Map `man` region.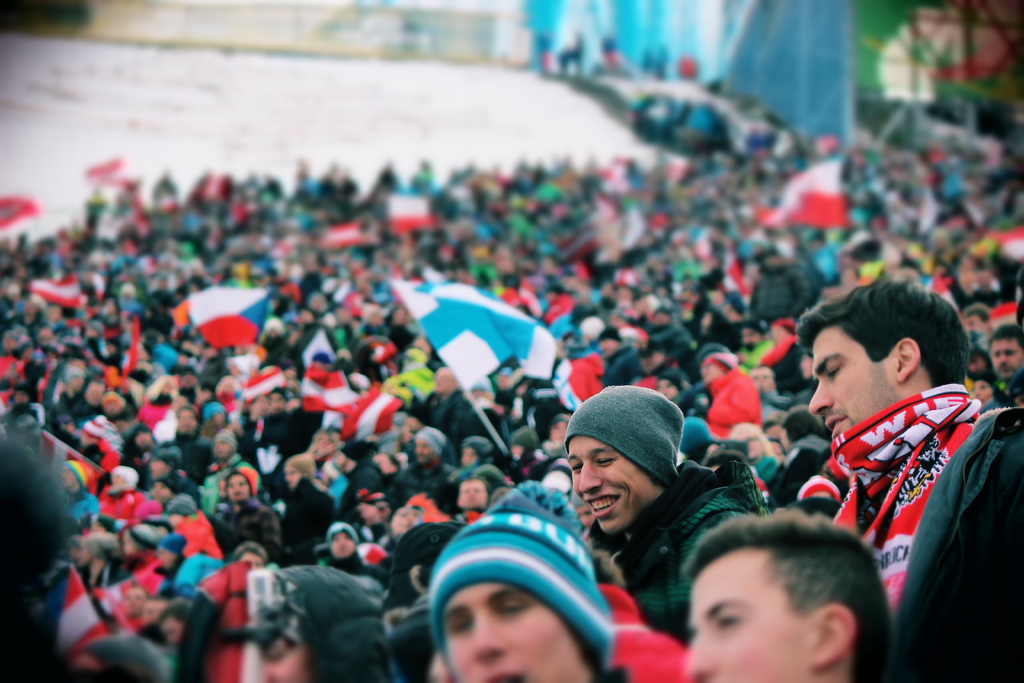
Mapped to <bbox>333, 438, 391, 523</bbox>.
